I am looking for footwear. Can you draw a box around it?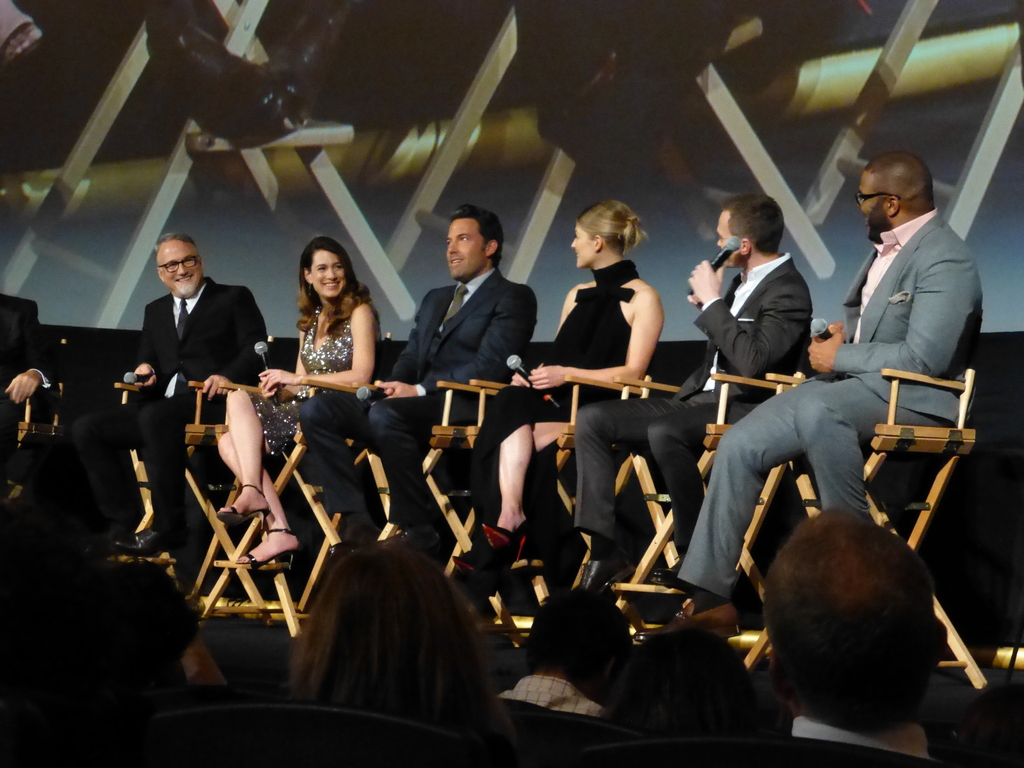
Sure, the bounding box is rect(585, 556, 611, 598).
